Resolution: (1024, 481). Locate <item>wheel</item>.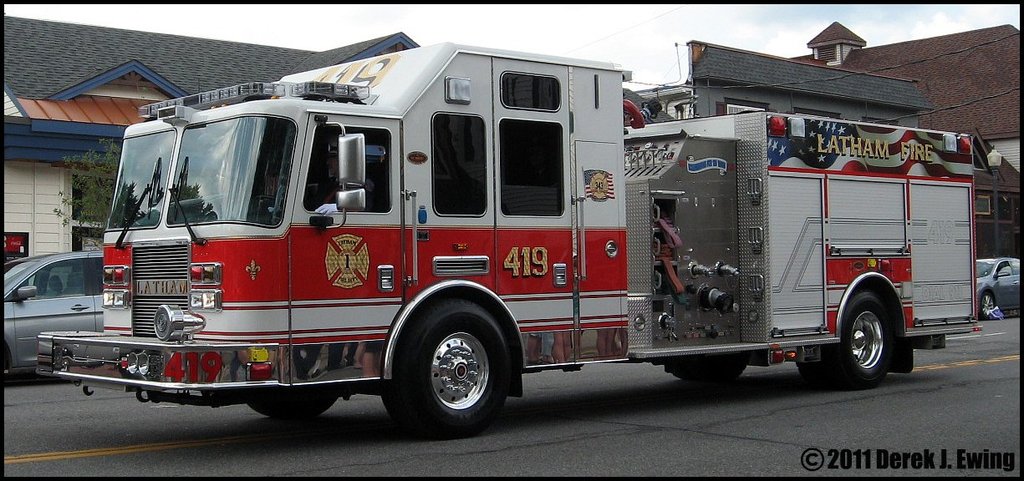
box(982, 282, 1001, 321).
